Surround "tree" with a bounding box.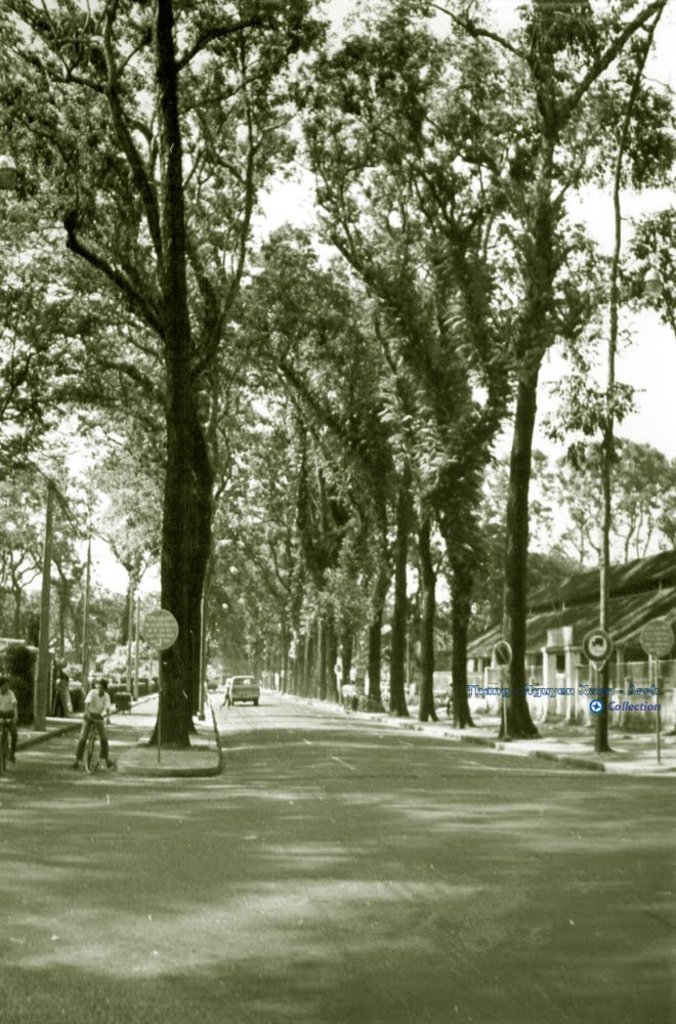
{"x1": 315, "y1": 260, "x2": 560, "y2": 724}.
